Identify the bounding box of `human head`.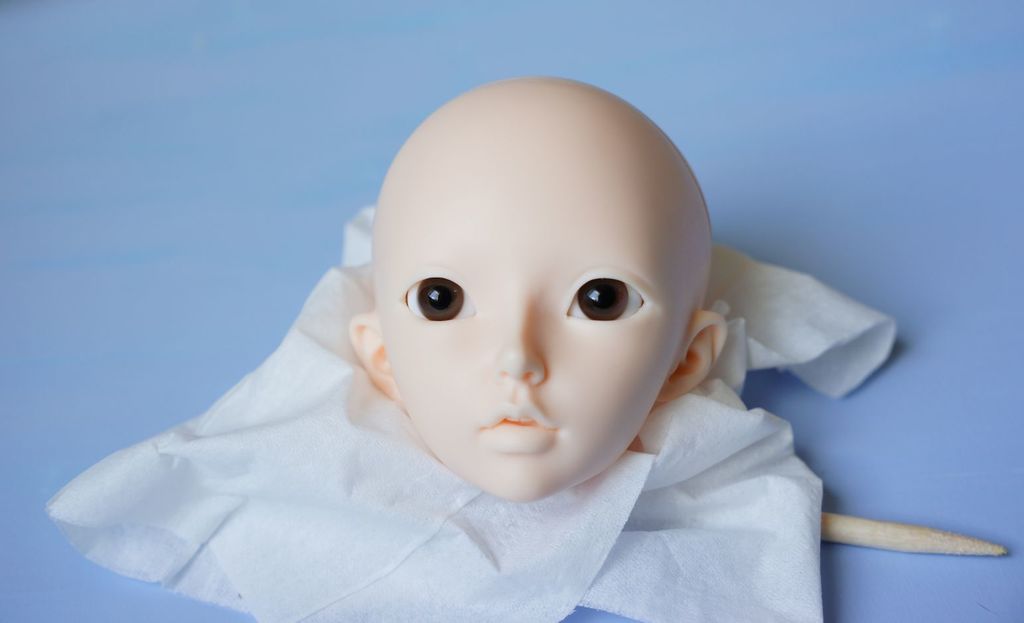
(369,93,732,466).
